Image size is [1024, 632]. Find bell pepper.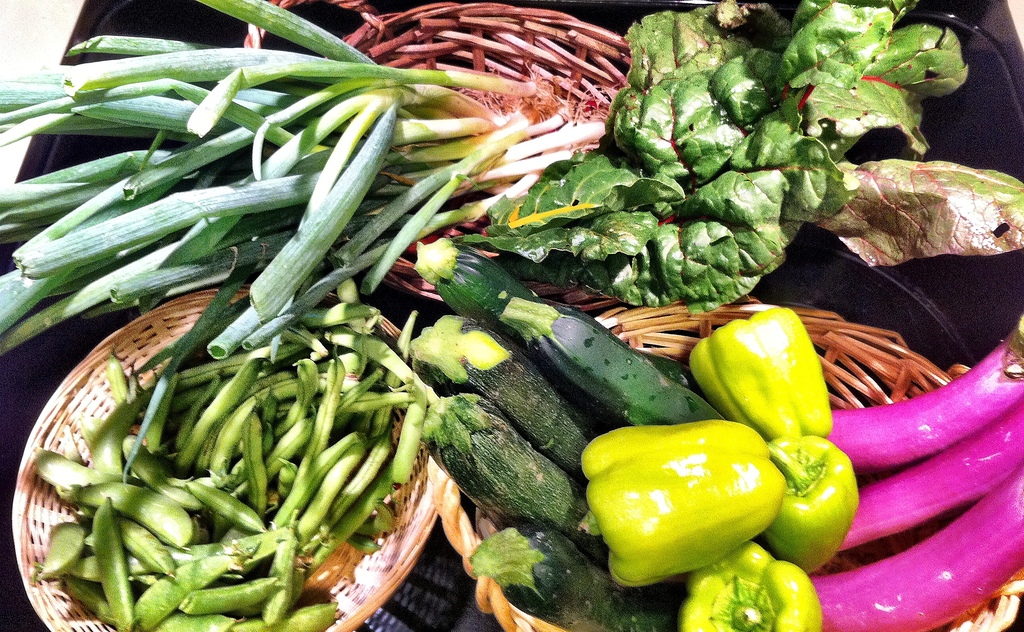
select_region(573, 418, 787, 586).
